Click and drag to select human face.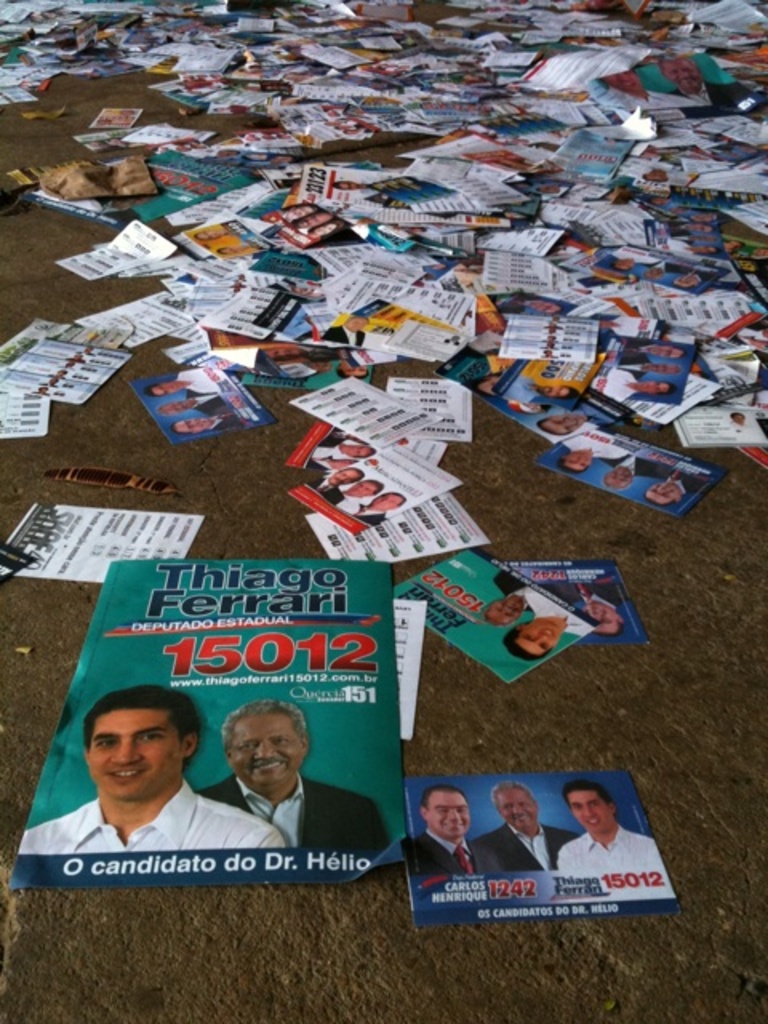
Selection: [left=581, top=602, right=618, bottom=634].
